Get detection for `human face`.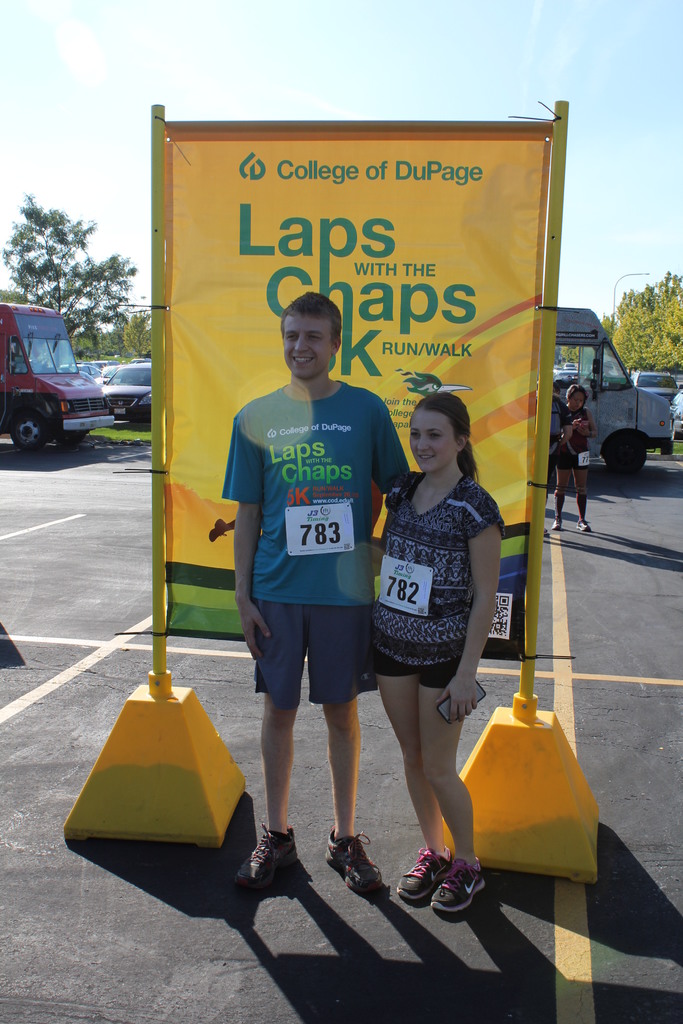
Detection: (567, 391, 584, 408).
